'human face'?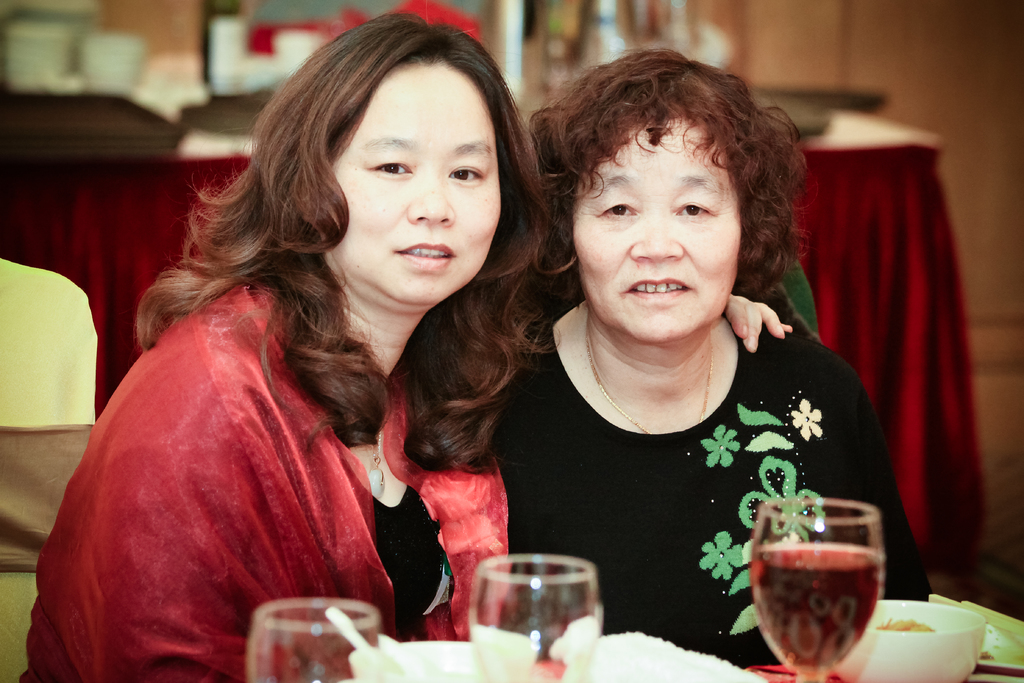
[572,119,740,345]
